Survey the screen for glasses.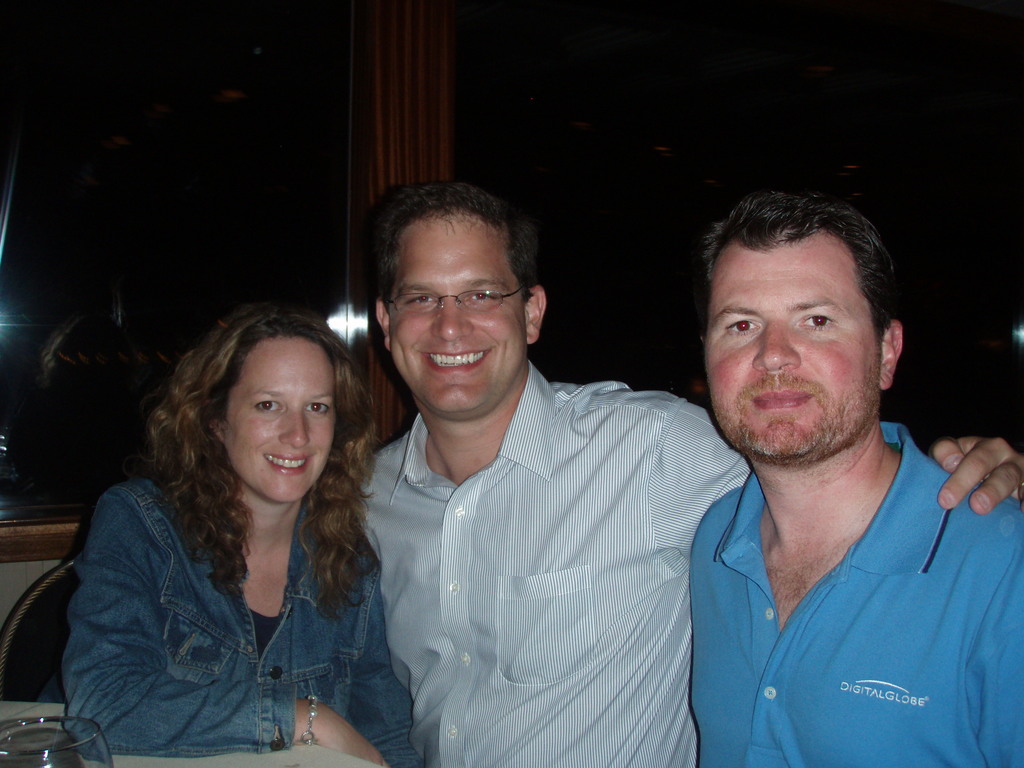
Survey found: 379, 271, 532, 324.
